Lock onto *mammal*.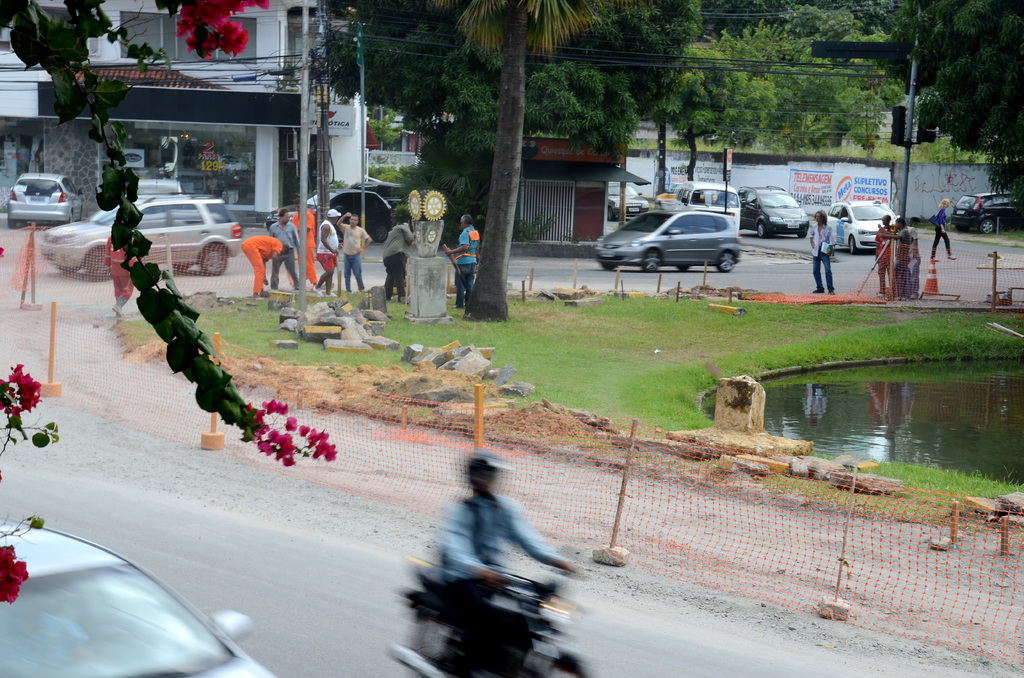
Locked: crop(340, 211, 370, 295).
